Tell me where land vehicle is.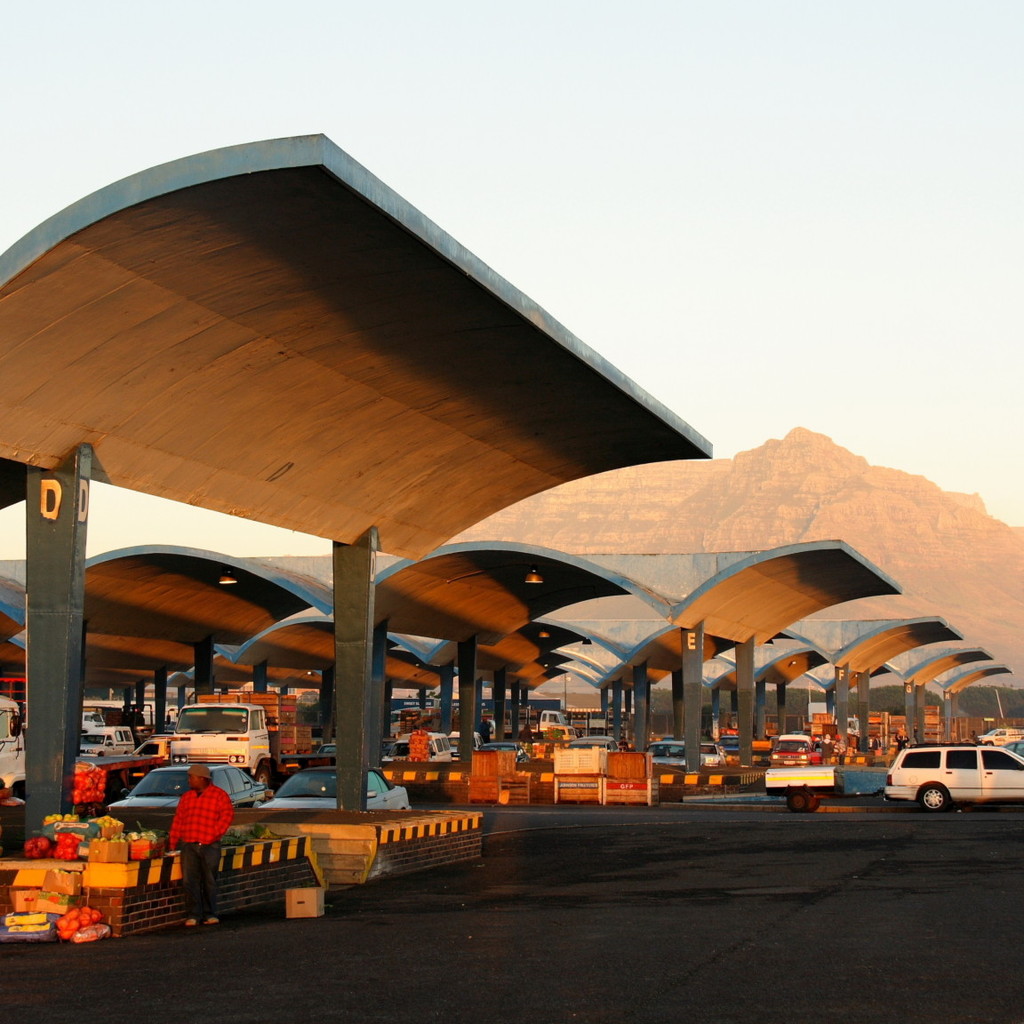
land vehicle is at box(84, 709, 104, 732).
